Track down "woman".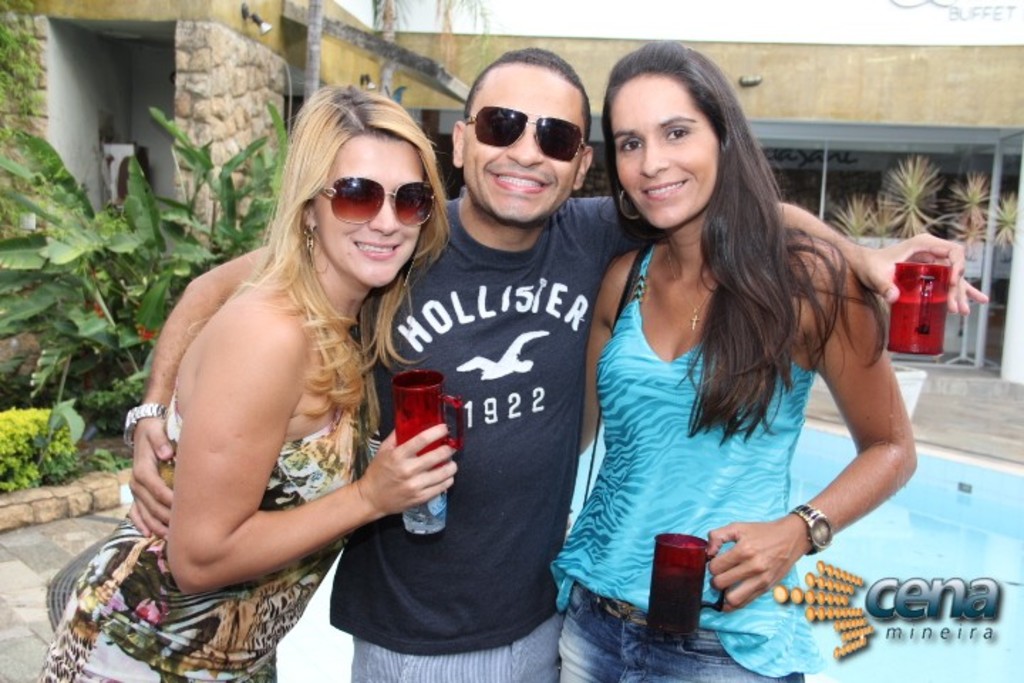
Tracked to <box>539,43,940,637</box>.
